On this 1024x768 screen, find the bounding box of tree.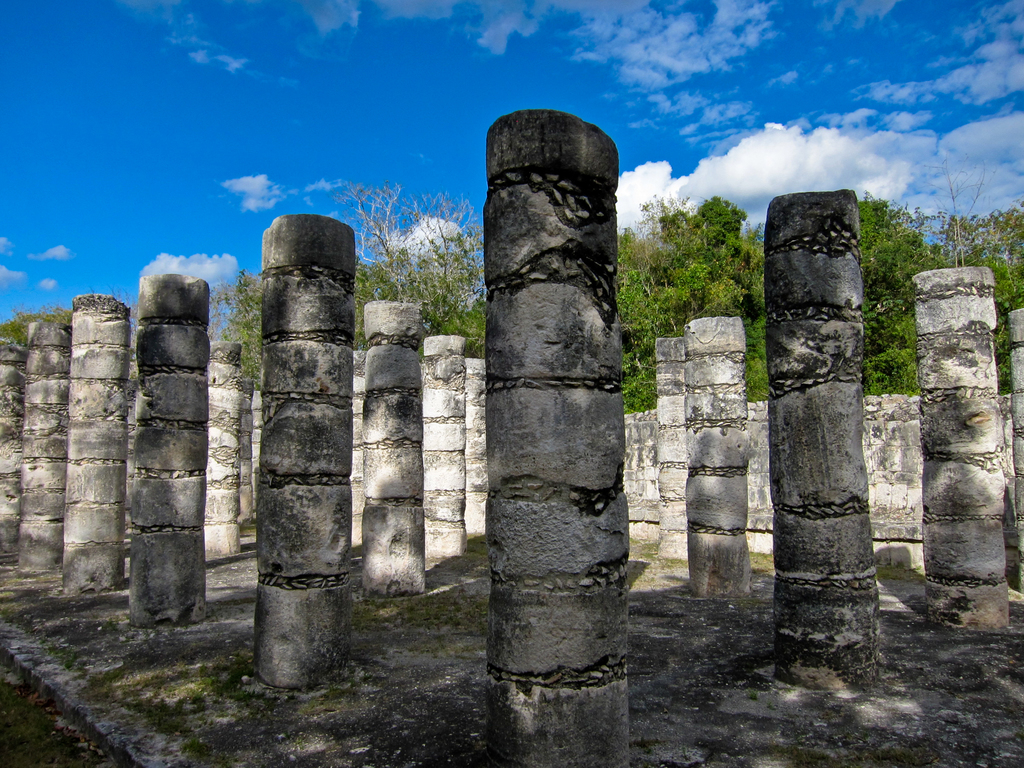
Bounding box: pyautogui.locateOnScreen(925, 151, 1023, 395).
